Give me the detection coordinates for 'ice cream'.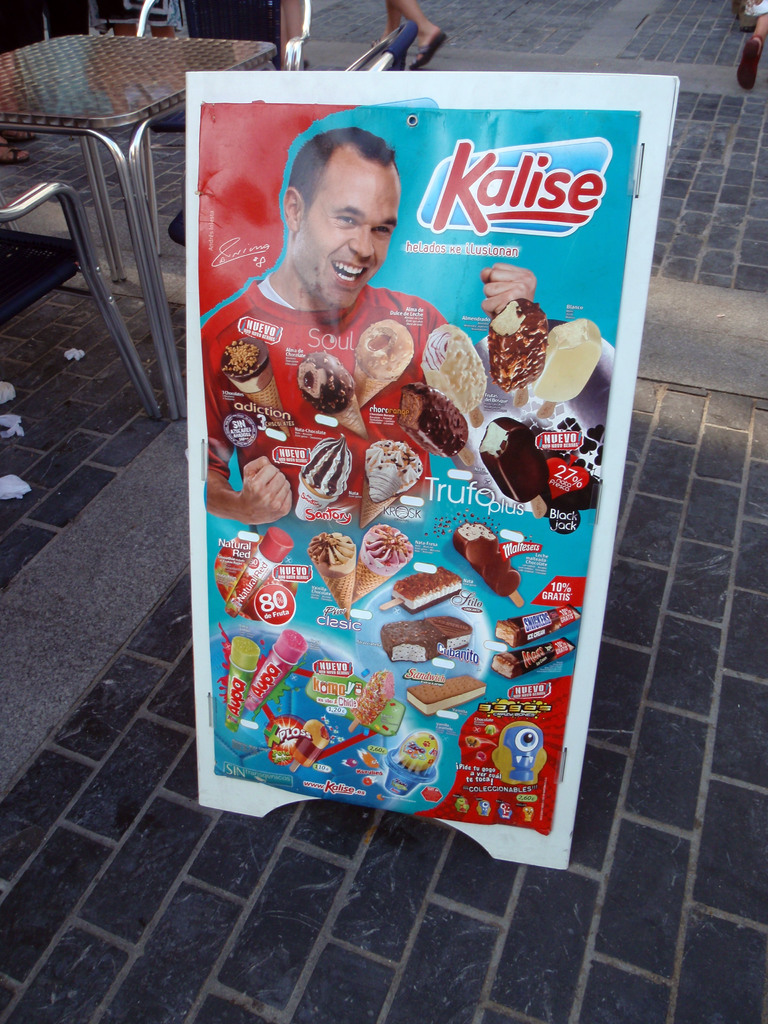
l=486, t=294, r=546, b=394.
